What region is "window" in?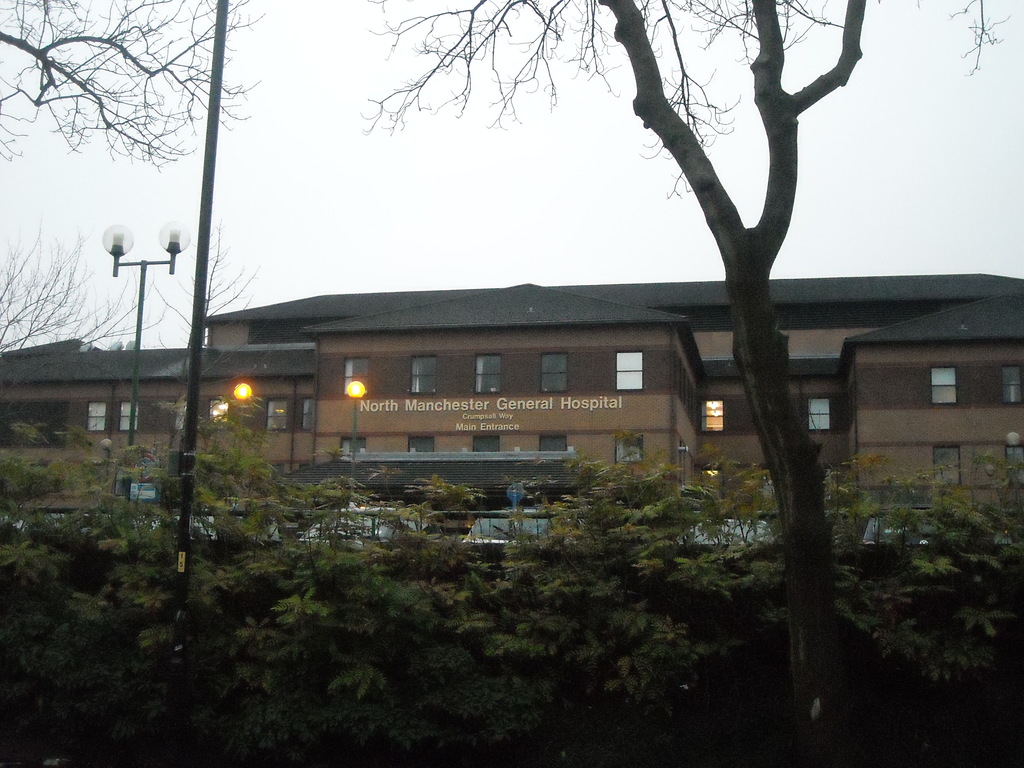
box=[1004, 363, 1022, 405].
